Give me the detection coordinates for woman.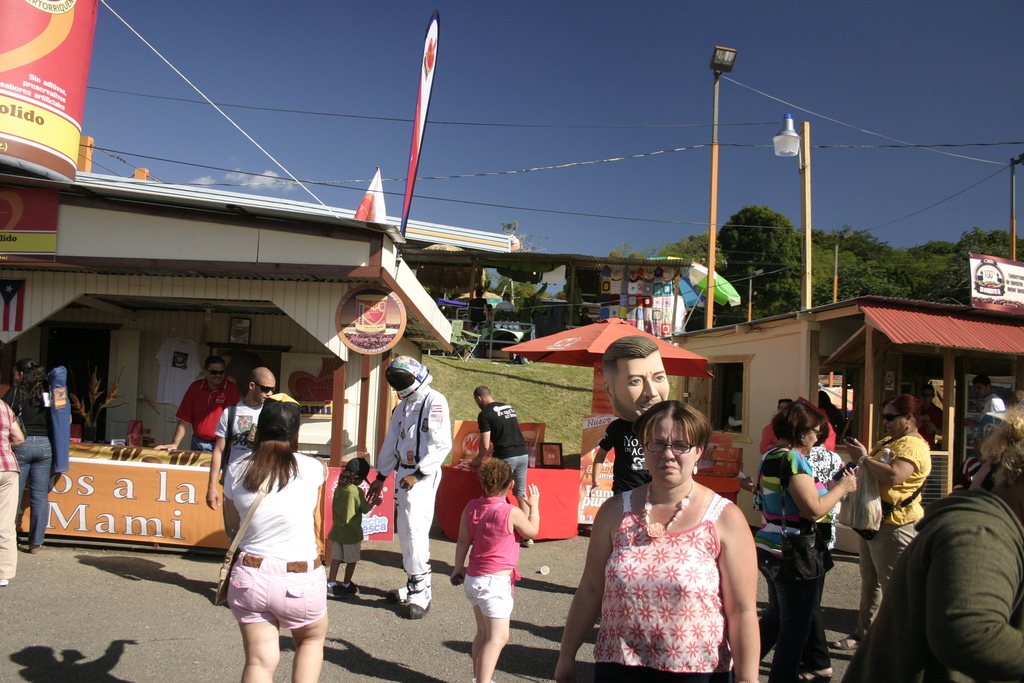
224:391:335:682.
